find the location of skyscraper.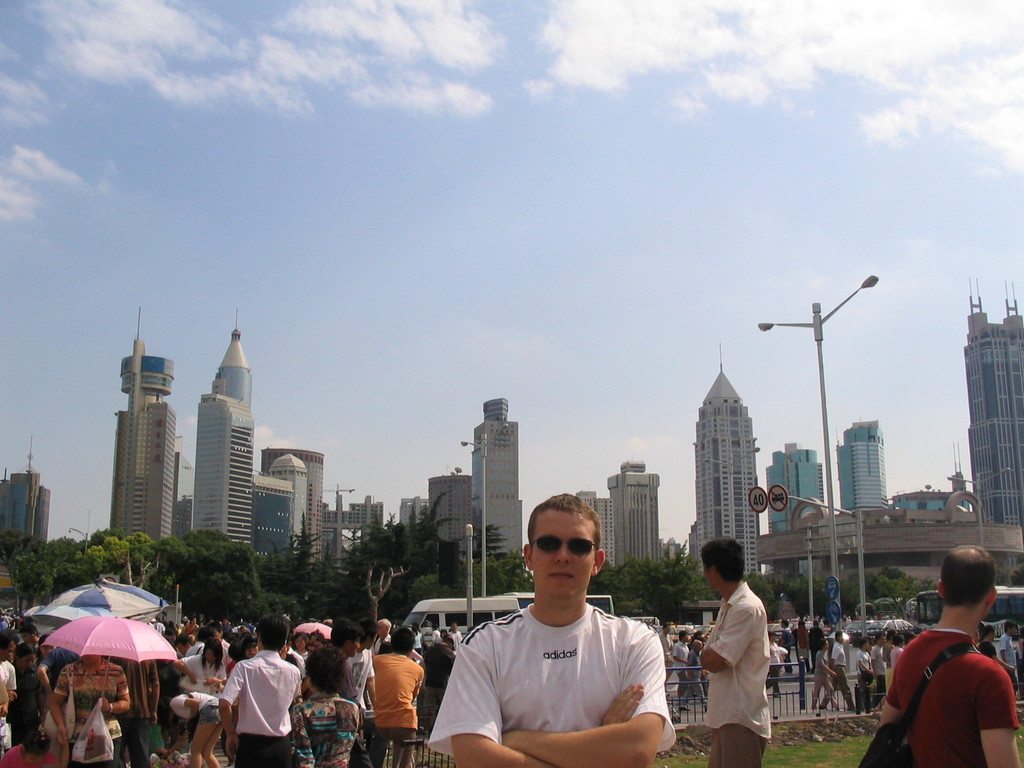
Location: bbox(835, 415, 894, 511).
